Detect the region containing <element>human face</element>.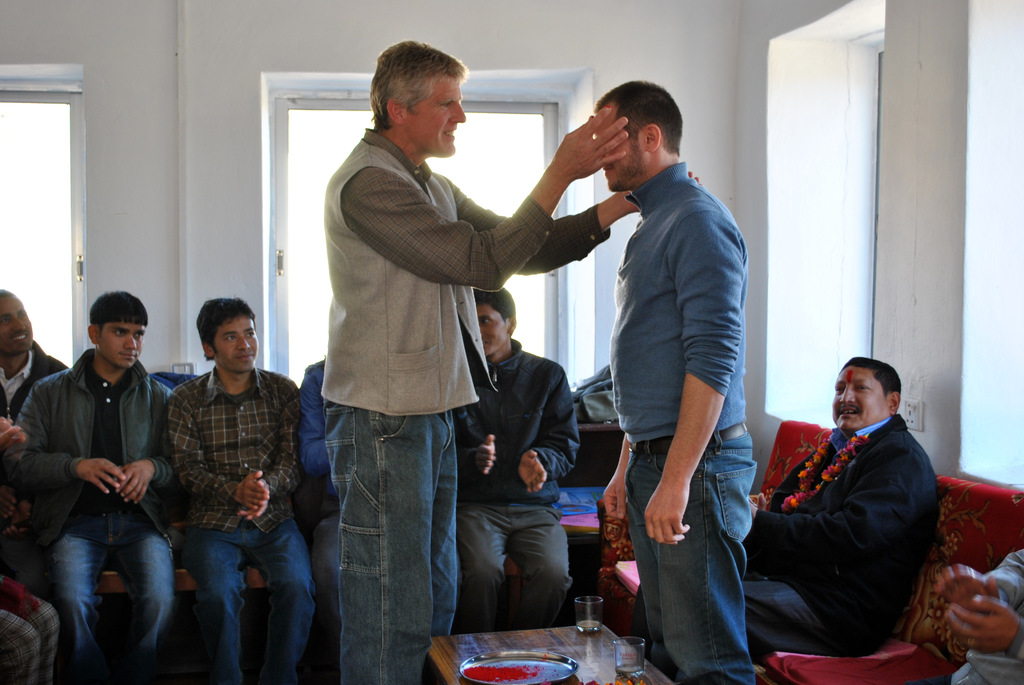
box=[0, 290, 34, 356].
